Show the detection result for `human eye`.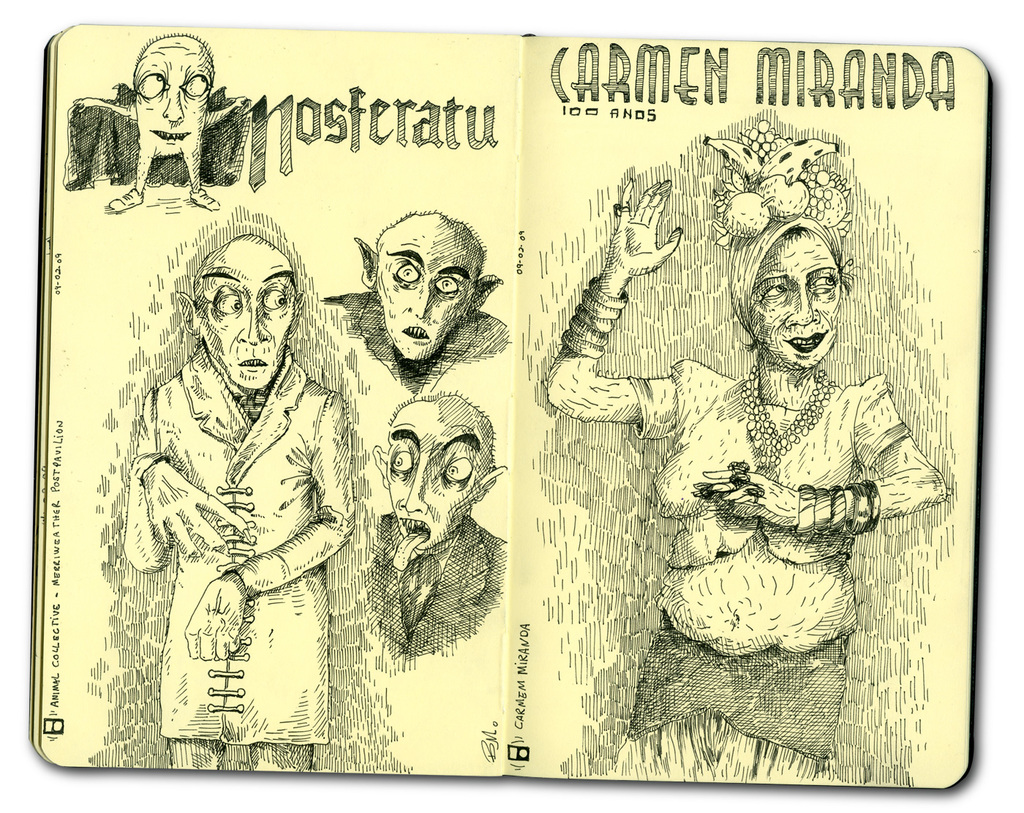
BBox(807, 275, 843, 293).
